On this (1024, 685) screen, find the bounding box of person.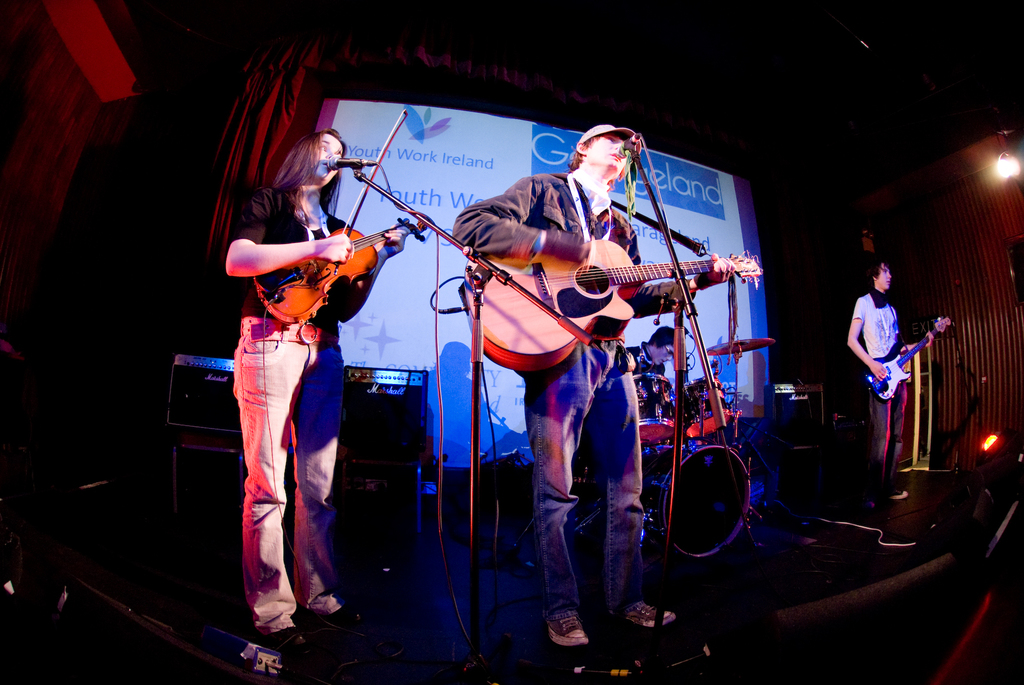
Bounding box: 845/261/952/471.
